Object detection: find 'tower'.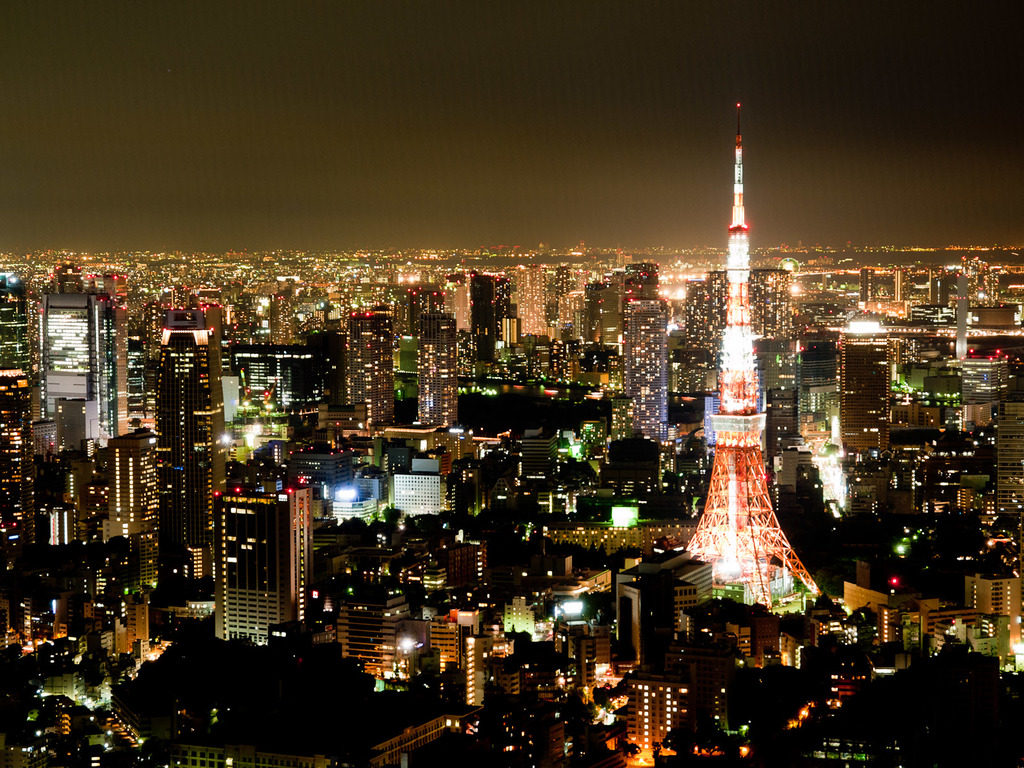
select_region(445, 271, 493, 361).
